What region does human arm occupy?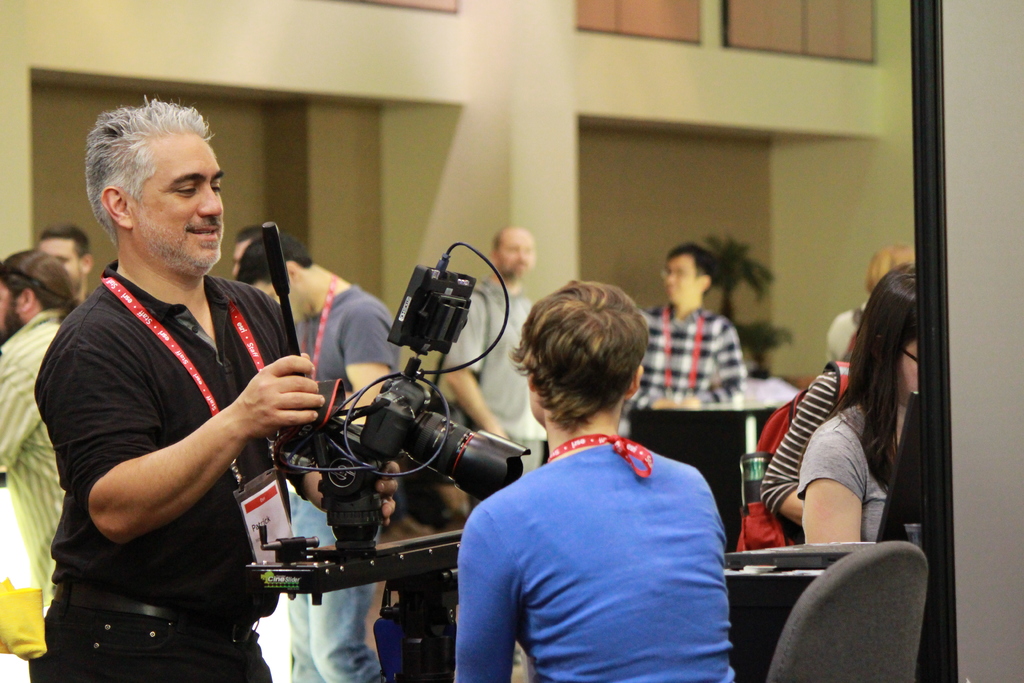
[left=447, top=500, right=522, bottom=682].
